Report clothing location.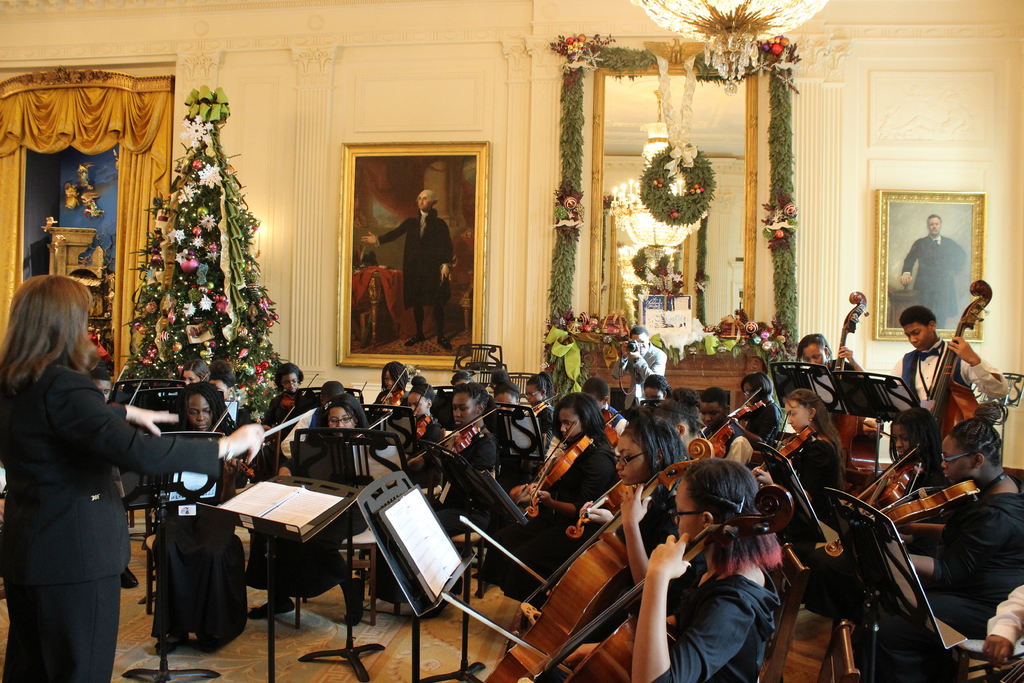
Report: <box>890,343,1006,421</box>.
